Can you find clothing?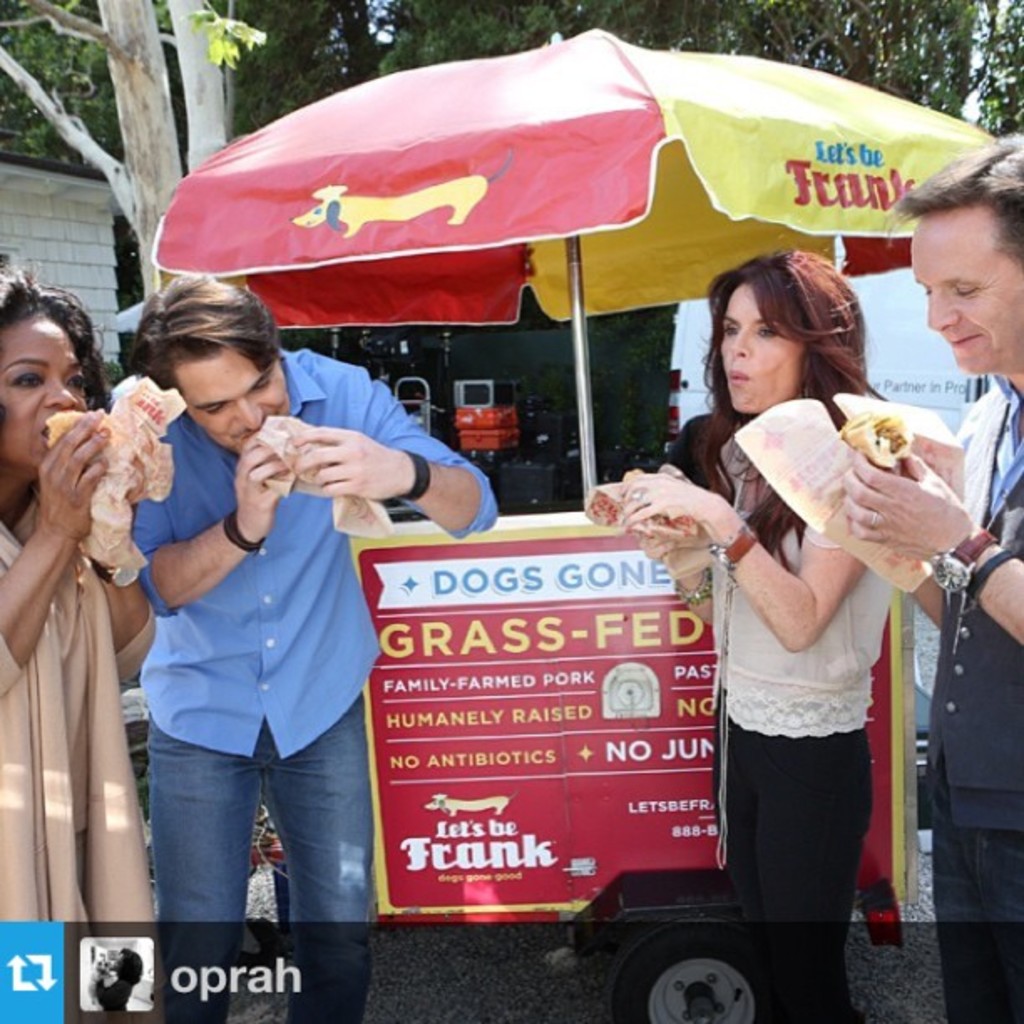
Yes, bounding box: x1=0 y1=487 x2=181 y2=952.
